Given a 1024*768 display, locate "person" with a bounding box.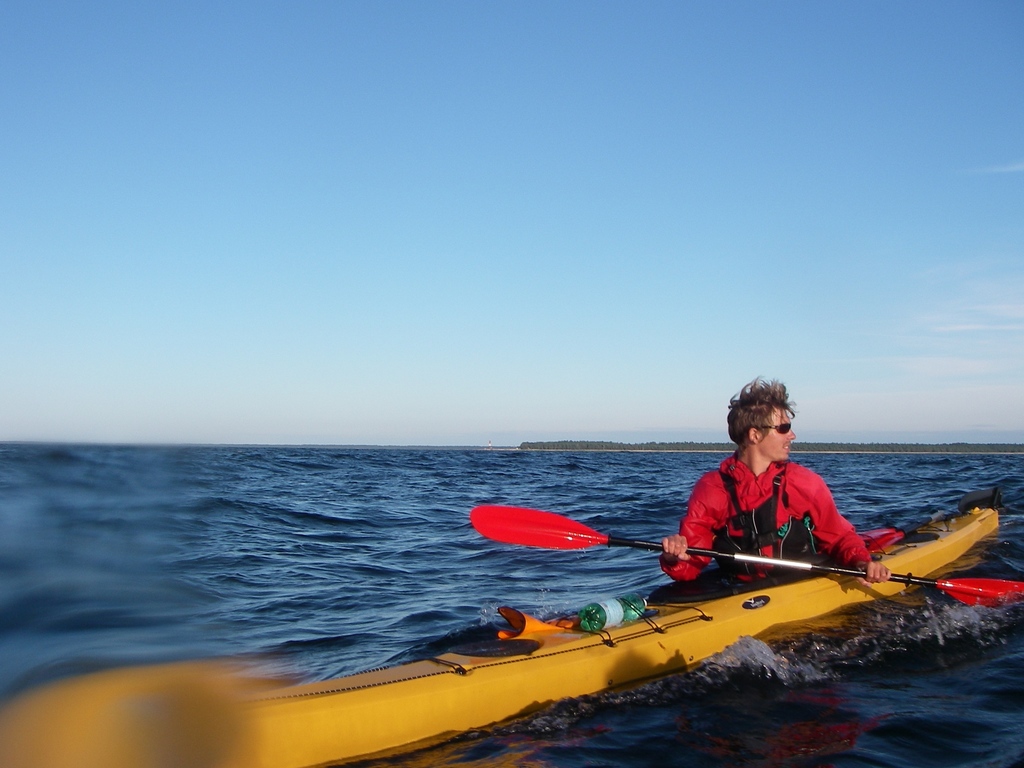
Located: Rect(692, 414, 879, 581).
